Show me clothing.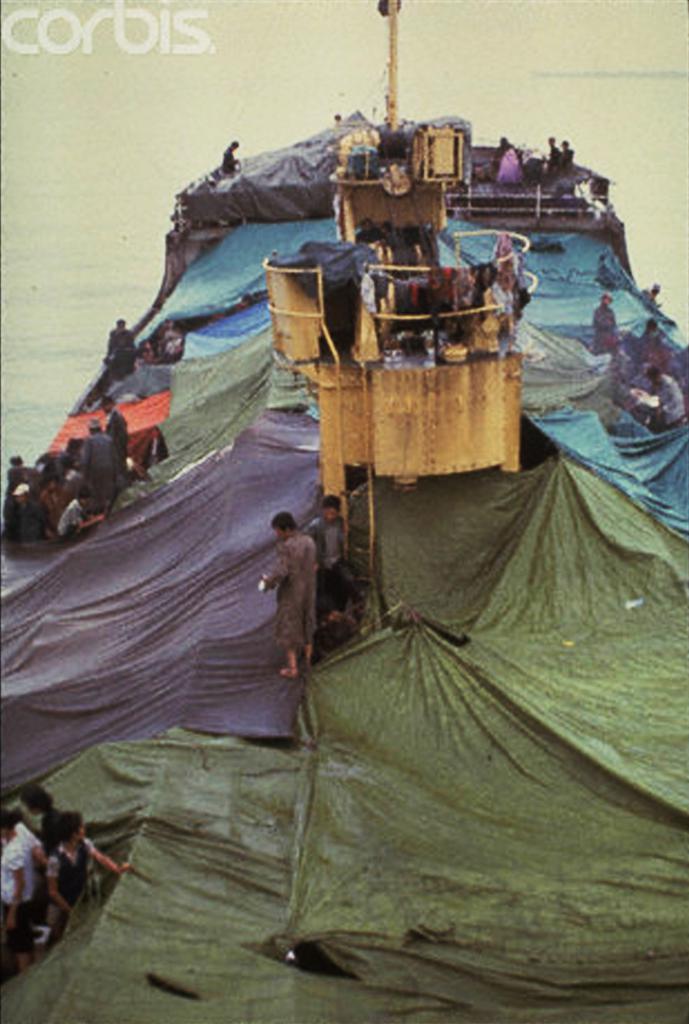
clothing is here: 253/529/321/652.
